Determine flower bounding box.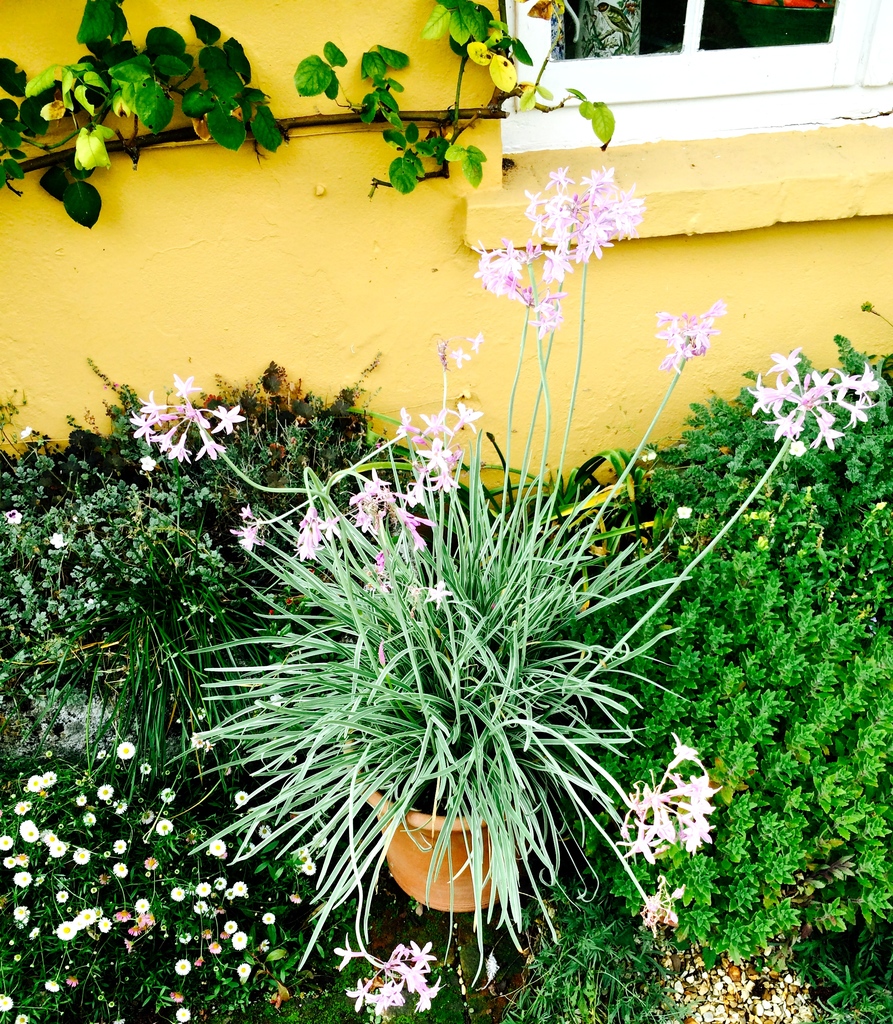
Determined: <region>330, 935, 362, 977</region>.
